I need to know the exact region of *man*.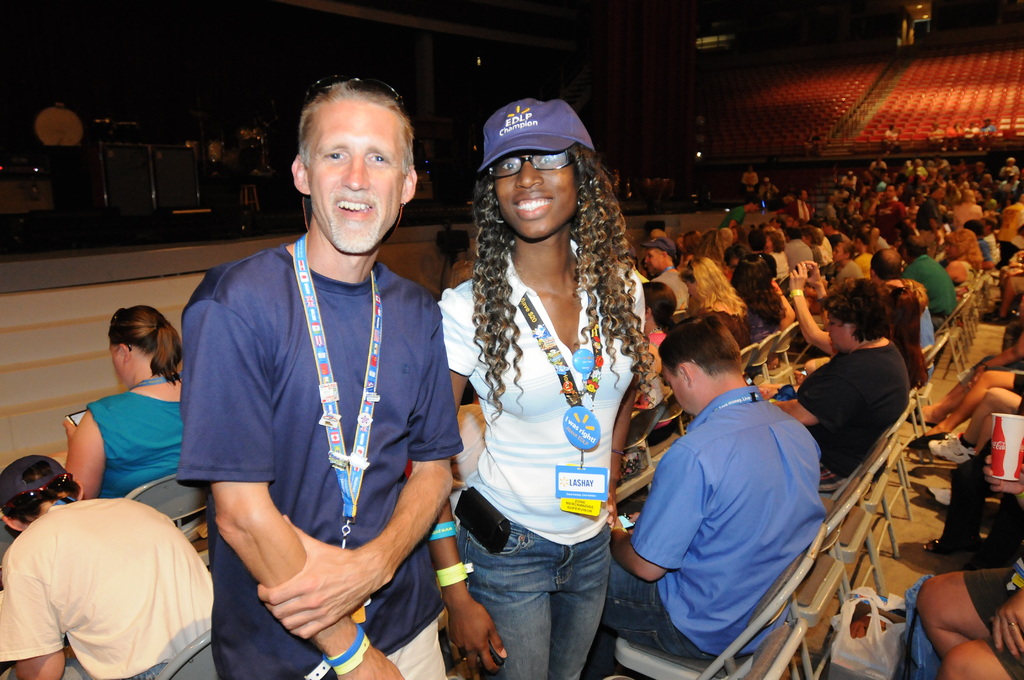
Region: 965:218:992:257.
